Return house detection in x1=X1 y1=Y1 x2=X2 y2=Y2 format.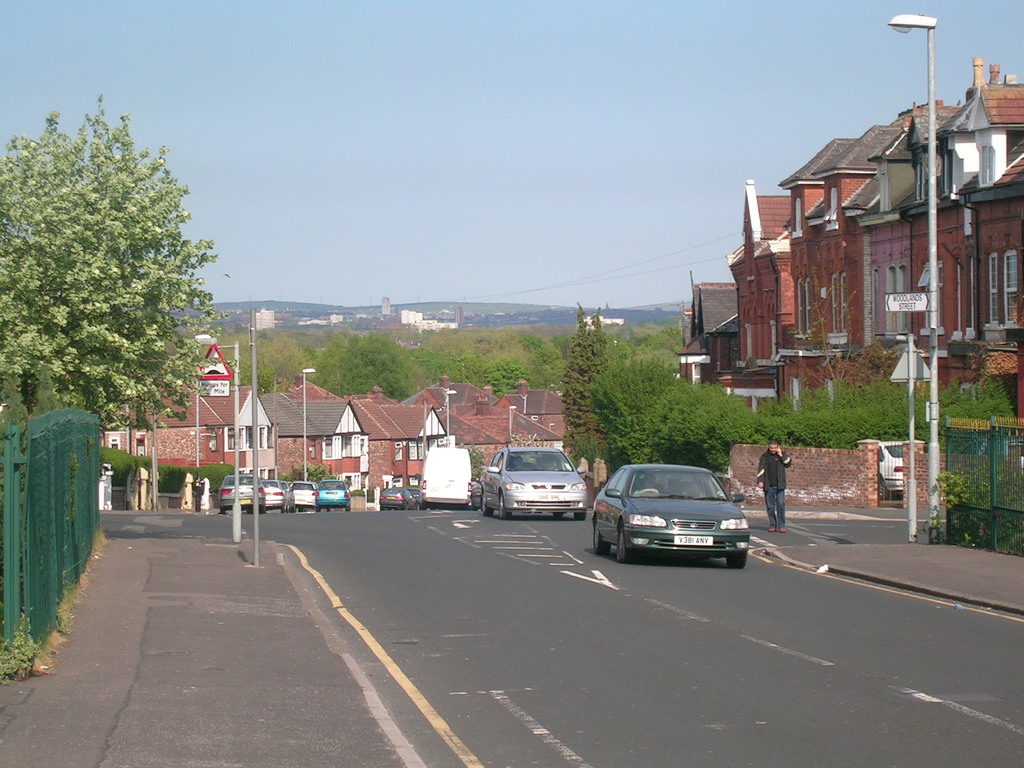
x1=662 y1=50 x2=1023 y2=506.
